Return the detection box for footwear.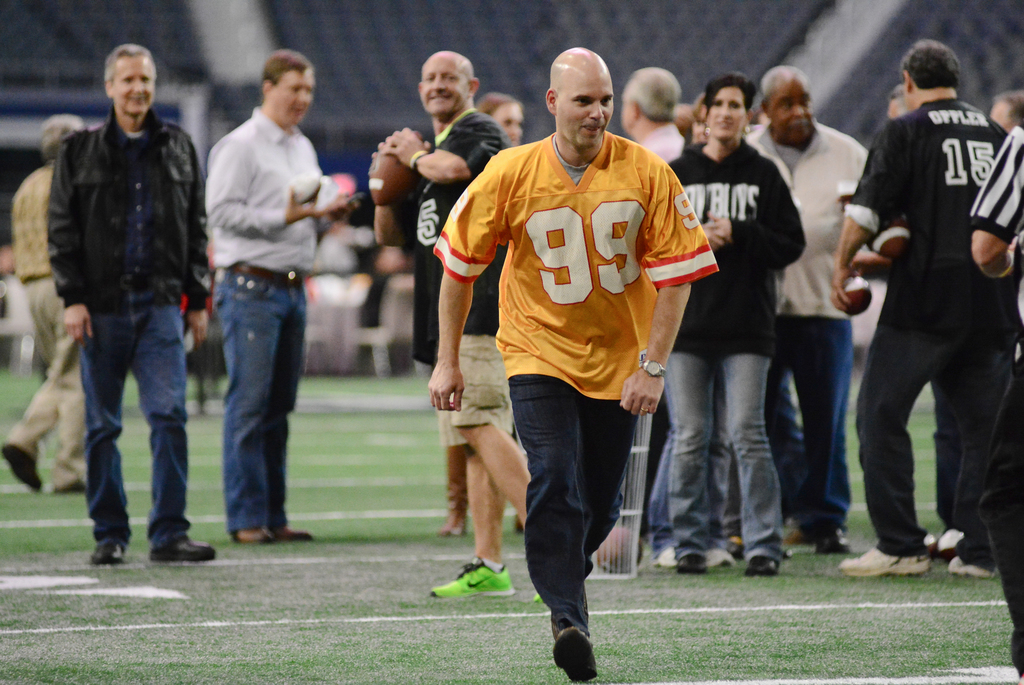
[706, 546, 737, 568].
